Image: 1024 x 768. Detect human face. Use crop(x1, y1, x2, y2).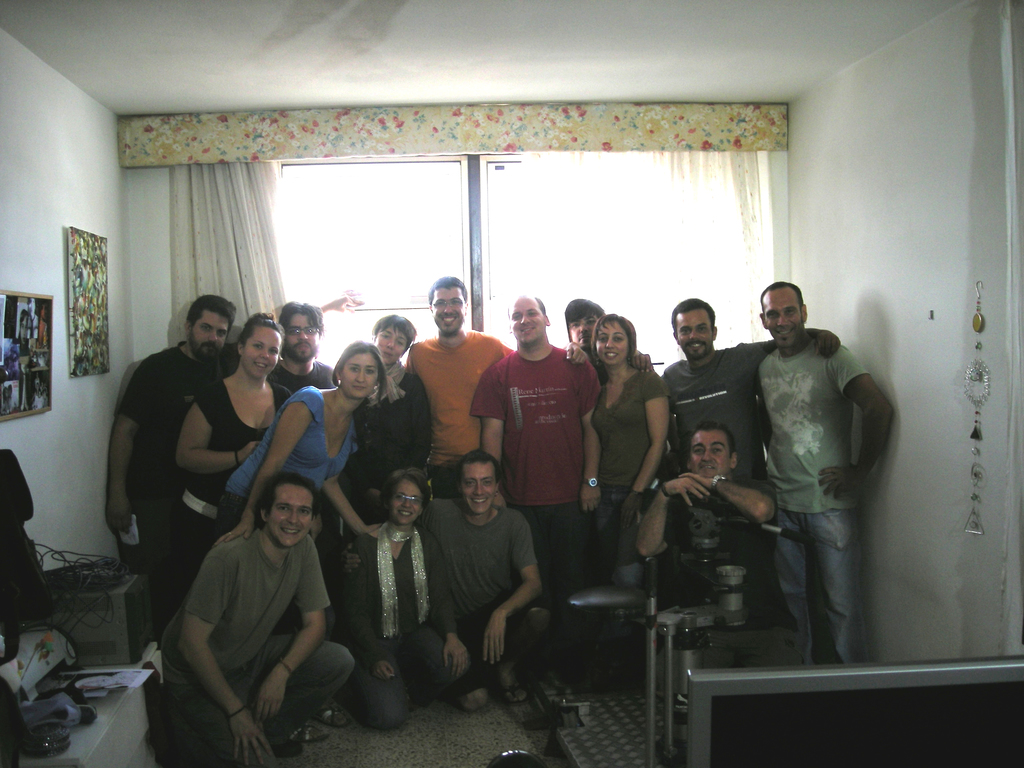
crop(285, 310, 320, 362).
